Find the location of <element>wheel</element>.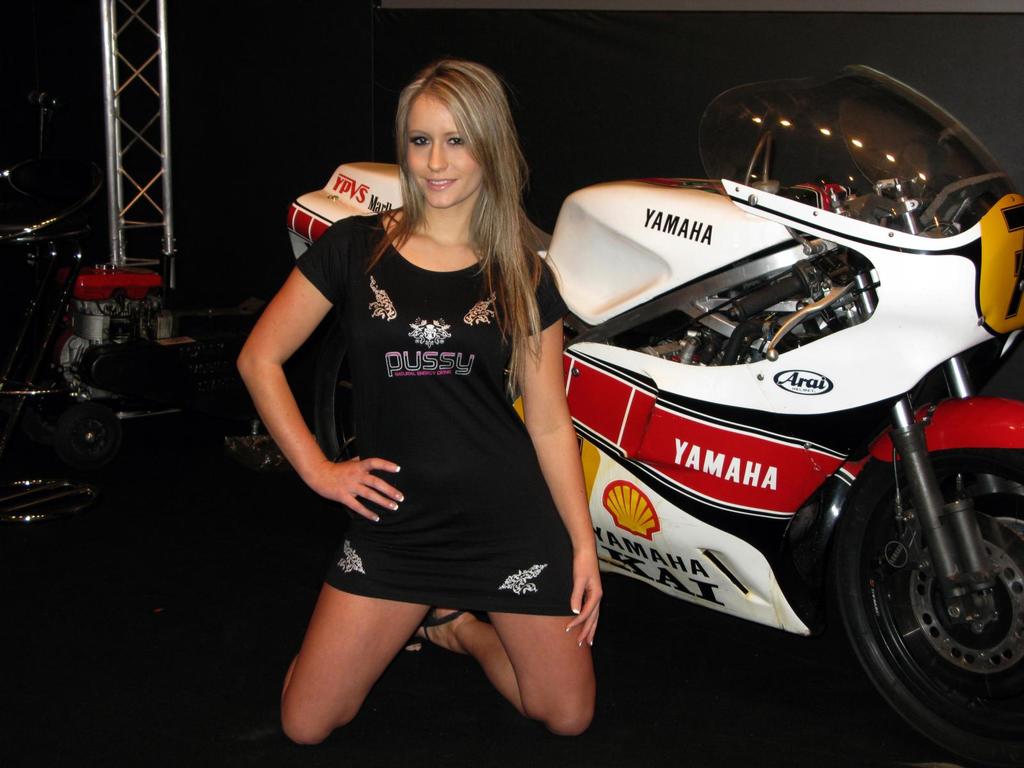
Location: bbox(841, 434, 1014, 738).
